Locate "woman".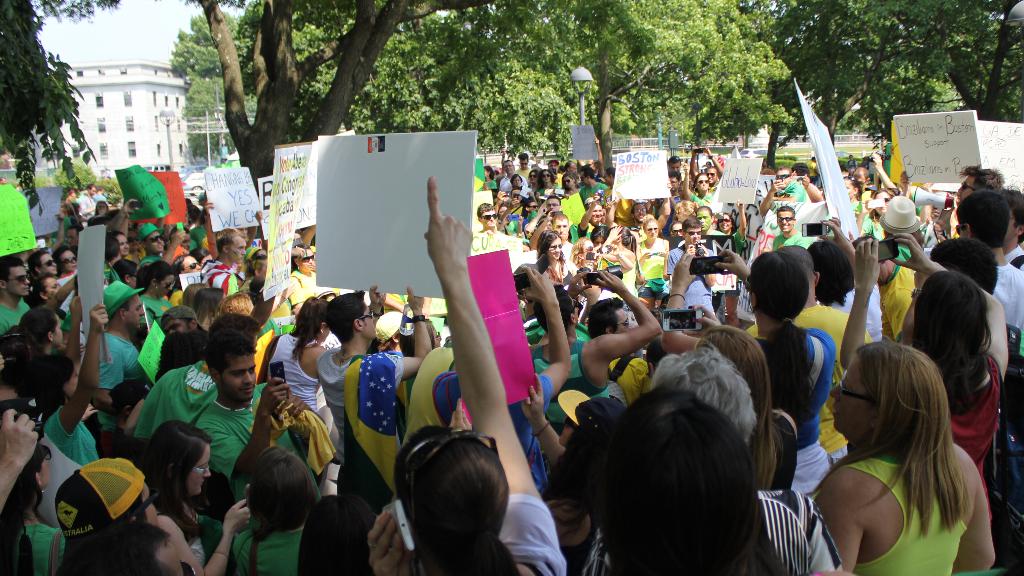
Bounding box: BBox(0, 402, 76, 575).
